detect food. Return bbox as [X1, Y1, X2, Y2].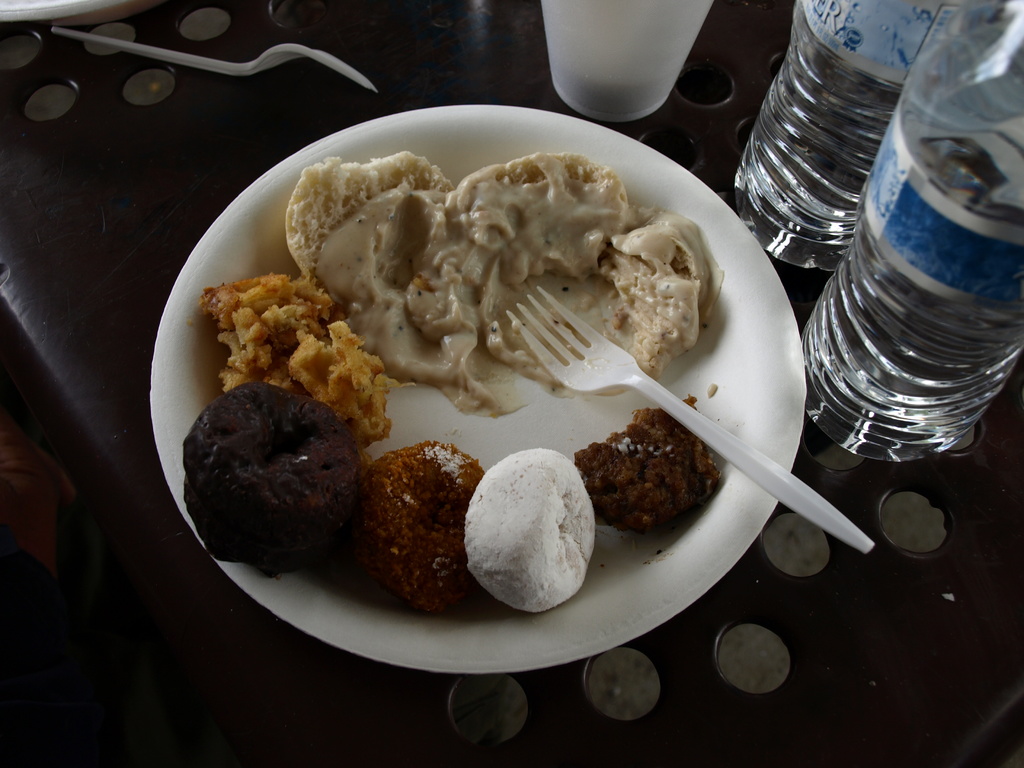
[571, 403, 717, 543].
